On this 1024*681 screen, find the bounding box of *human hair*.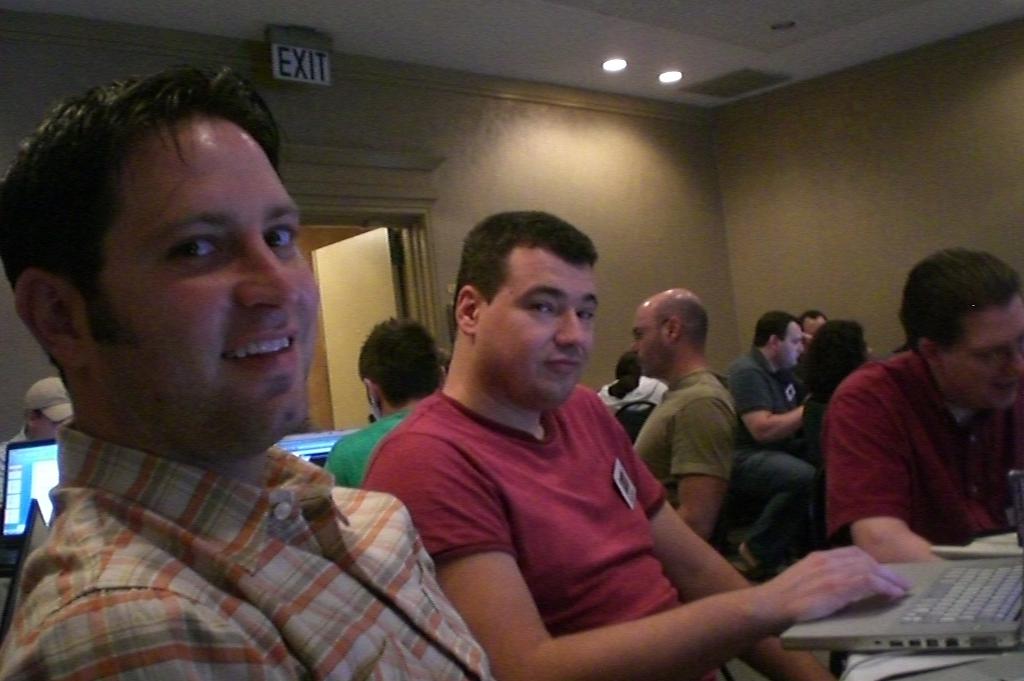
Bounding box: 356:317:442:410.
